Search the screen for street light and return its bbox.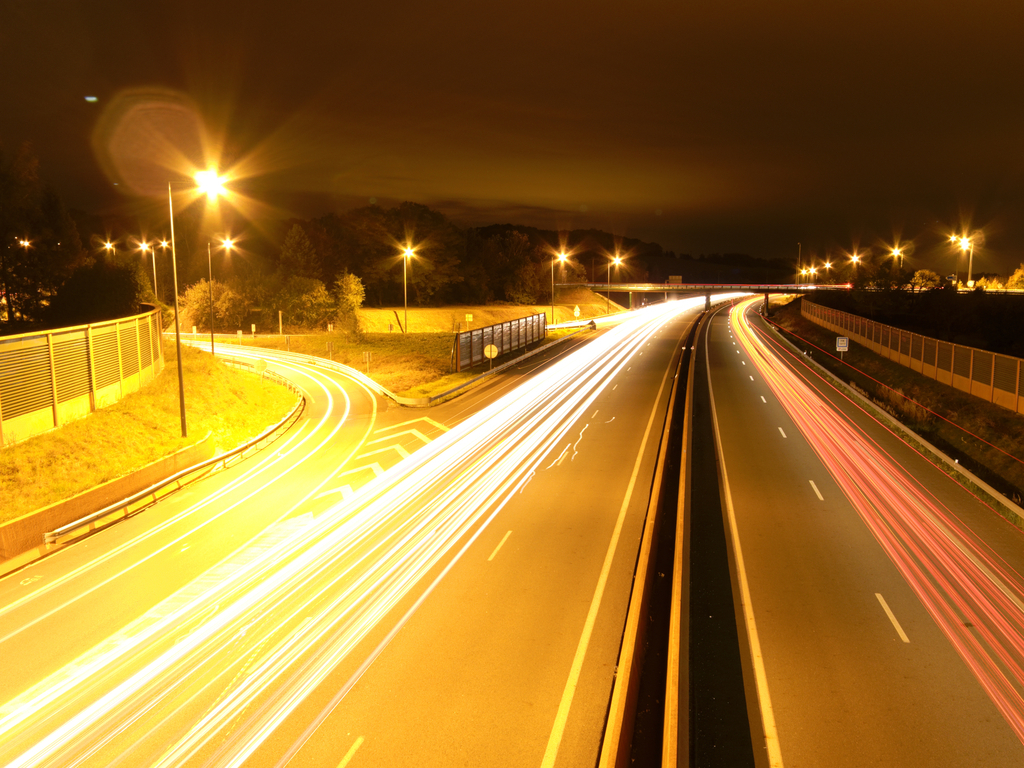
Found: (97,233,120,260).
